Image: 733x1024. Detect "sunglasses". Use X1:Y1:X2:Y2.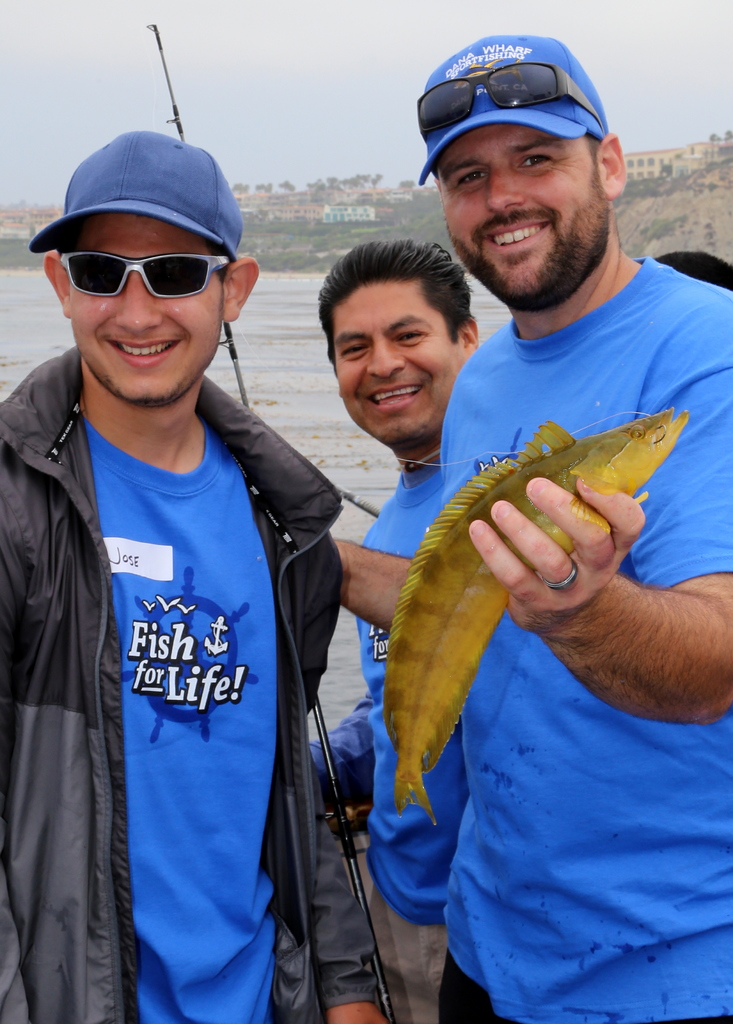
414:66:615:141.
